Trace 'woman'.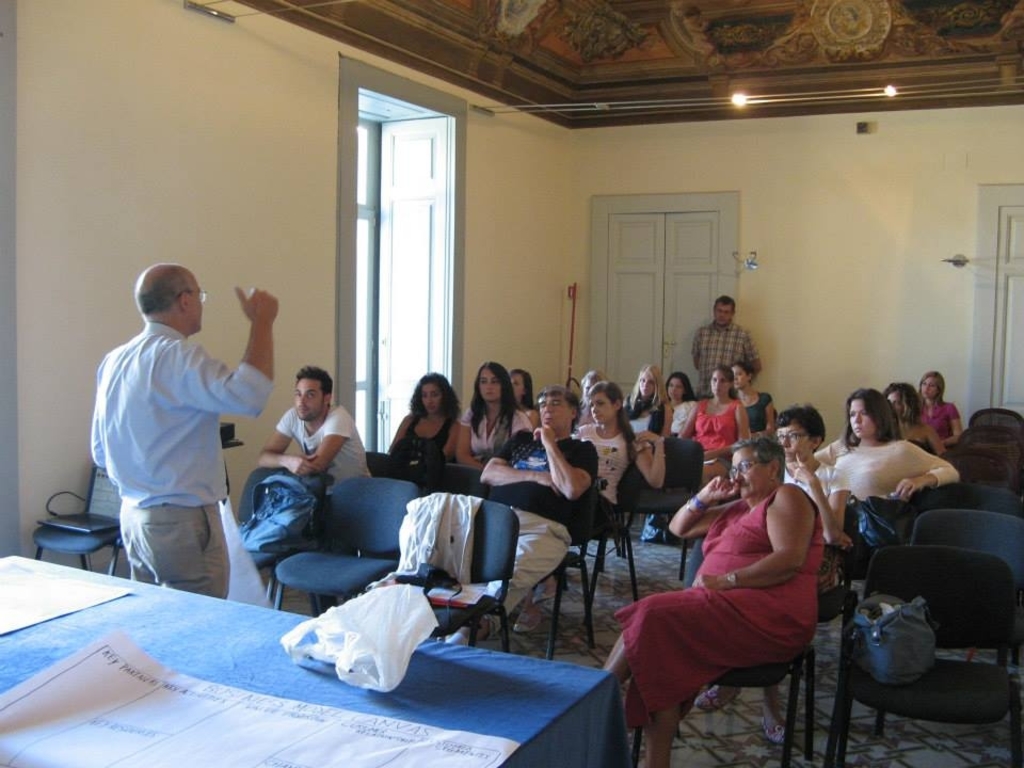
Traced to [580,369,607,425].
